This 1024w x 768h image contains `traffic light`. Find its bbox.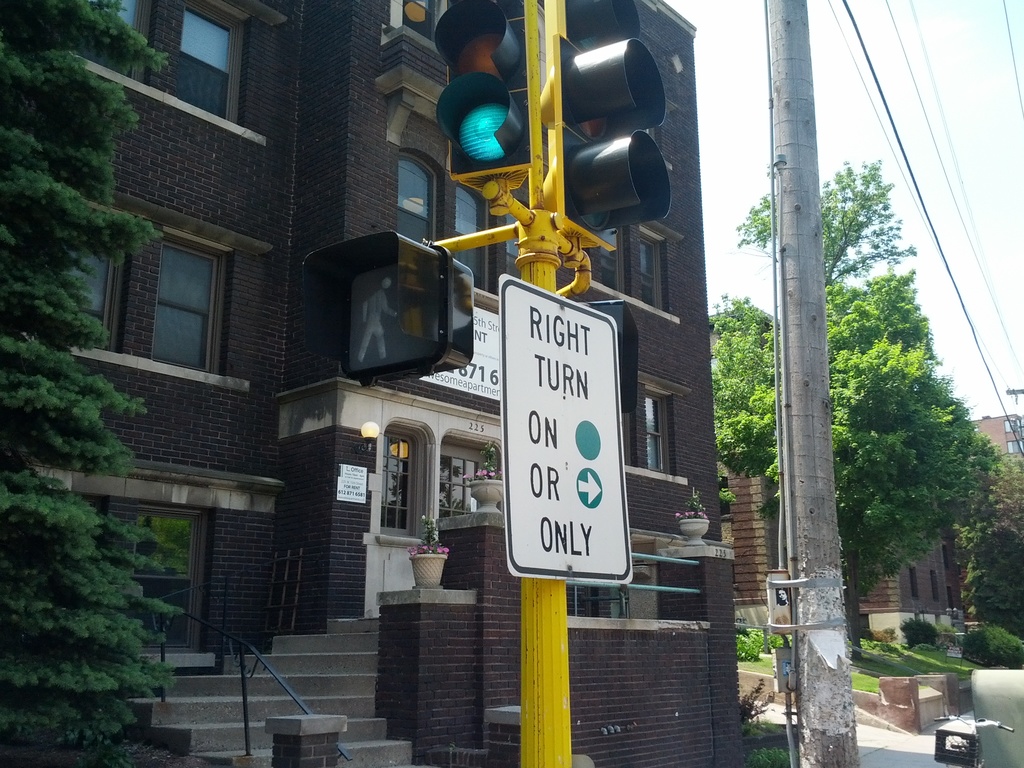
box(538, 0, 673, 242).
